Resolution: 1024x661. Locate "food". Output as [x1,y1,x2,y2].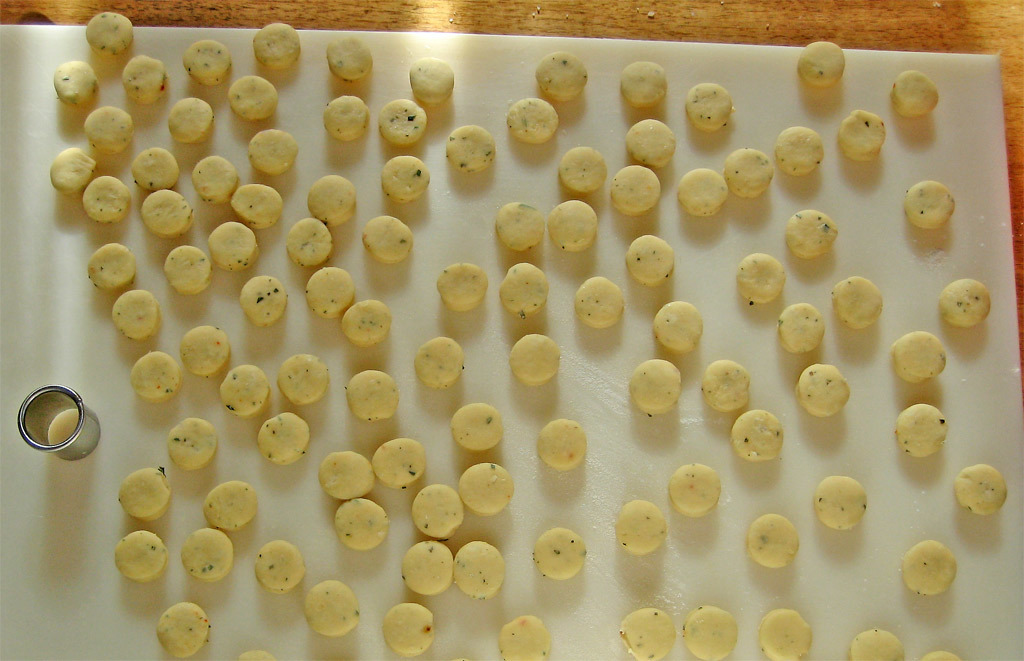
[78,101,136,154].
